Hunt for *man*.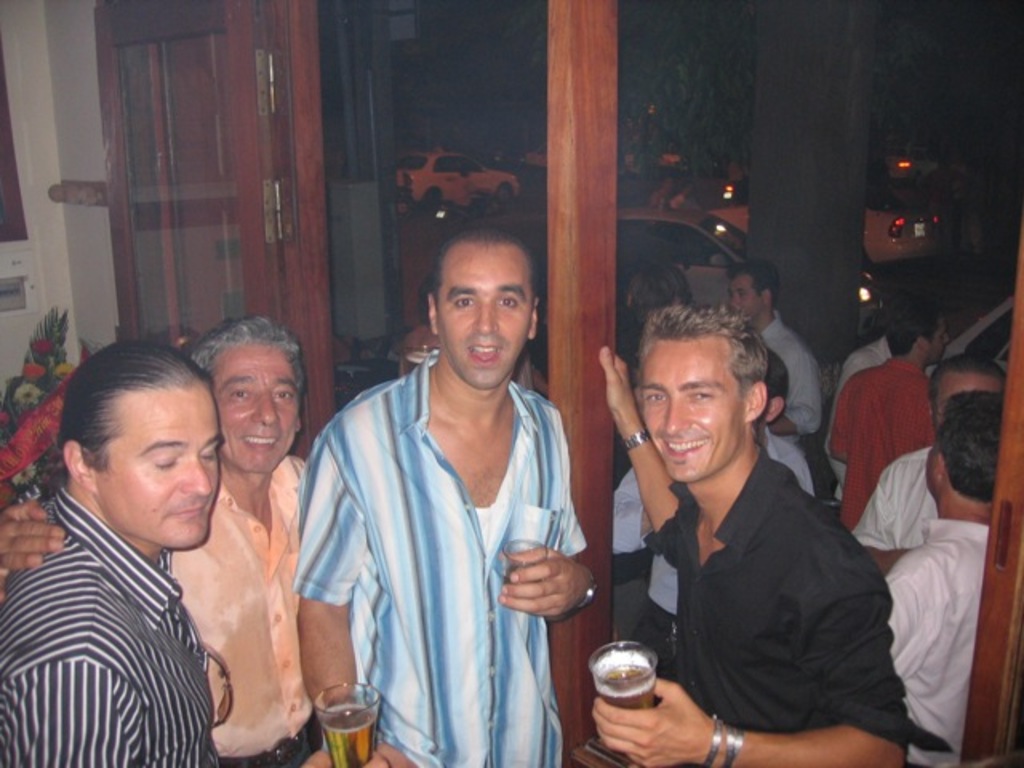
Hunted down at pyautogui.locateOnScreen(842, 299, 926, 378).
